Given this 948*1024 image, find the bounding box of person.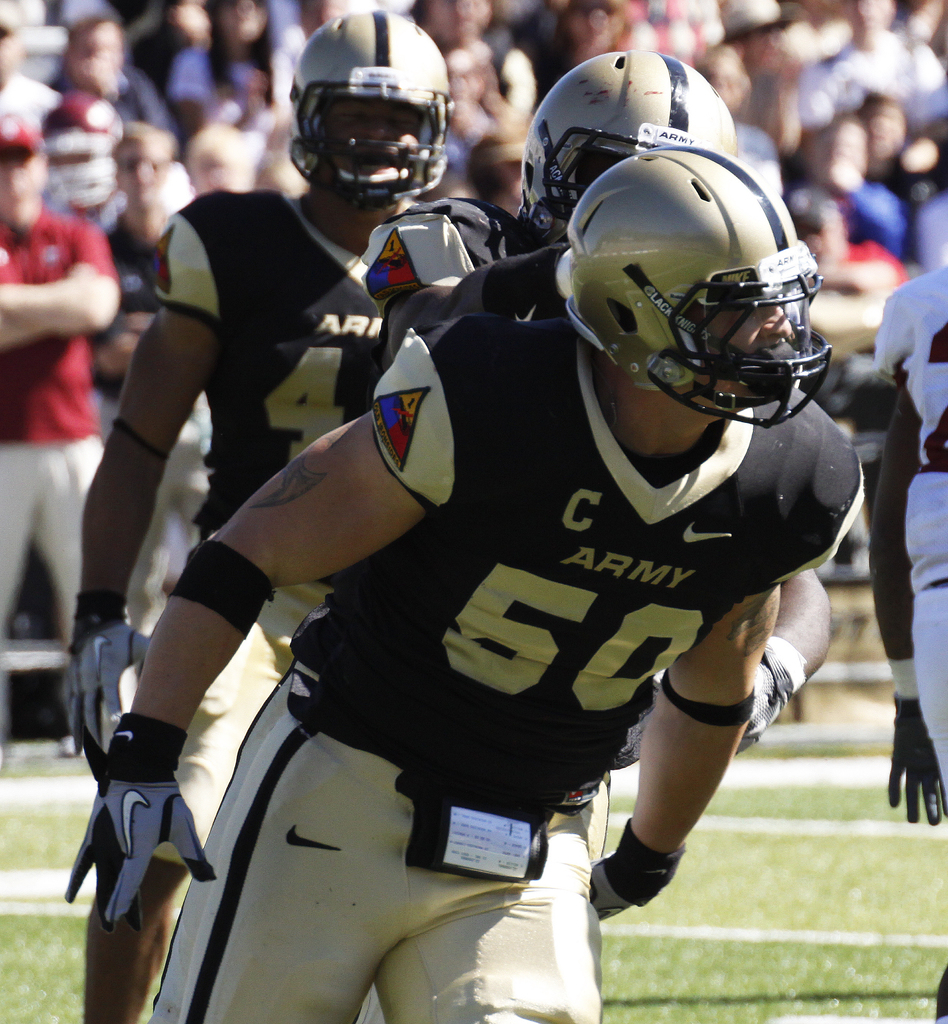
bbox=(849, 260, 947, 1023).
